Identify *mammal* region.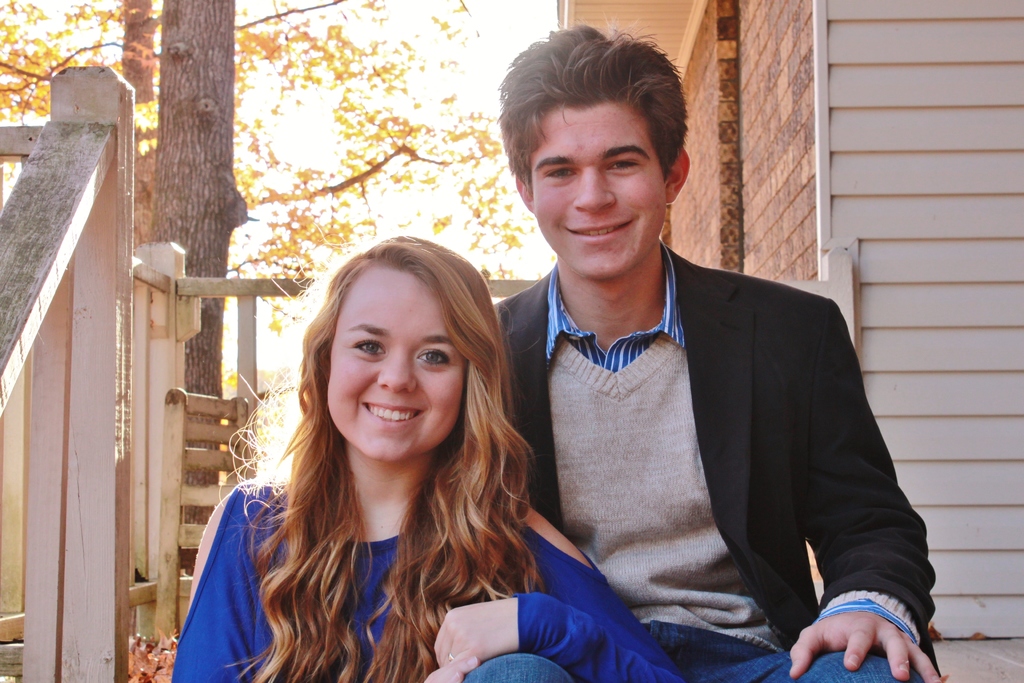
Region: 164,231,681,682.
